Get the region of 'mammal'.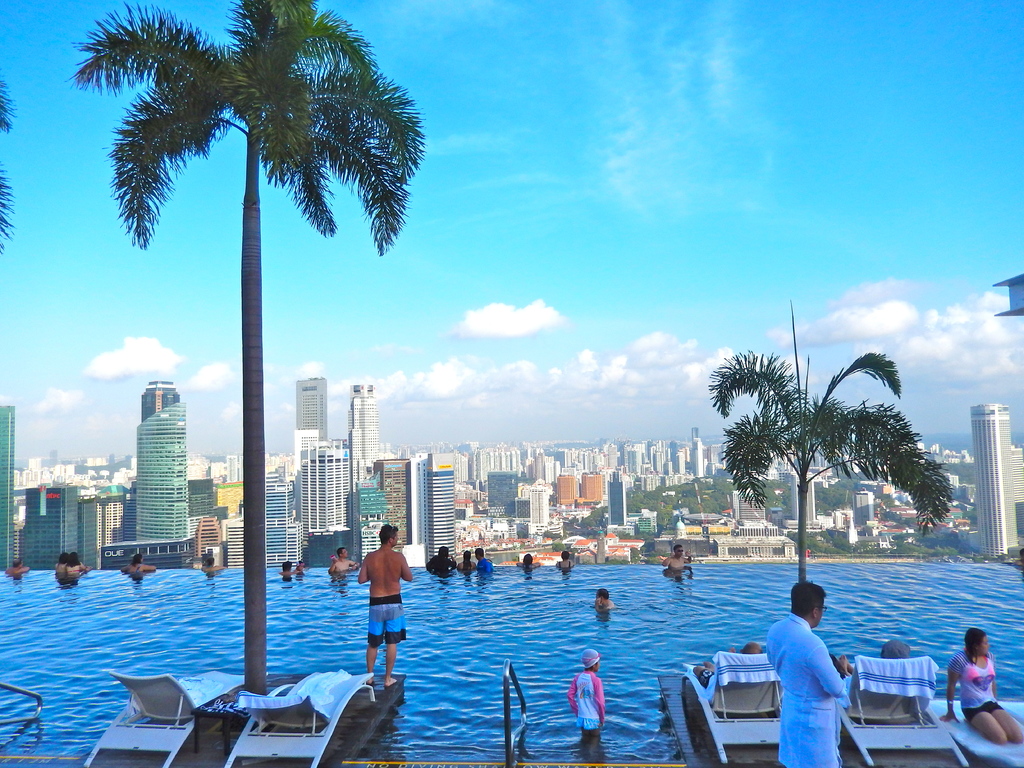
(294, 560, 308, 573).
